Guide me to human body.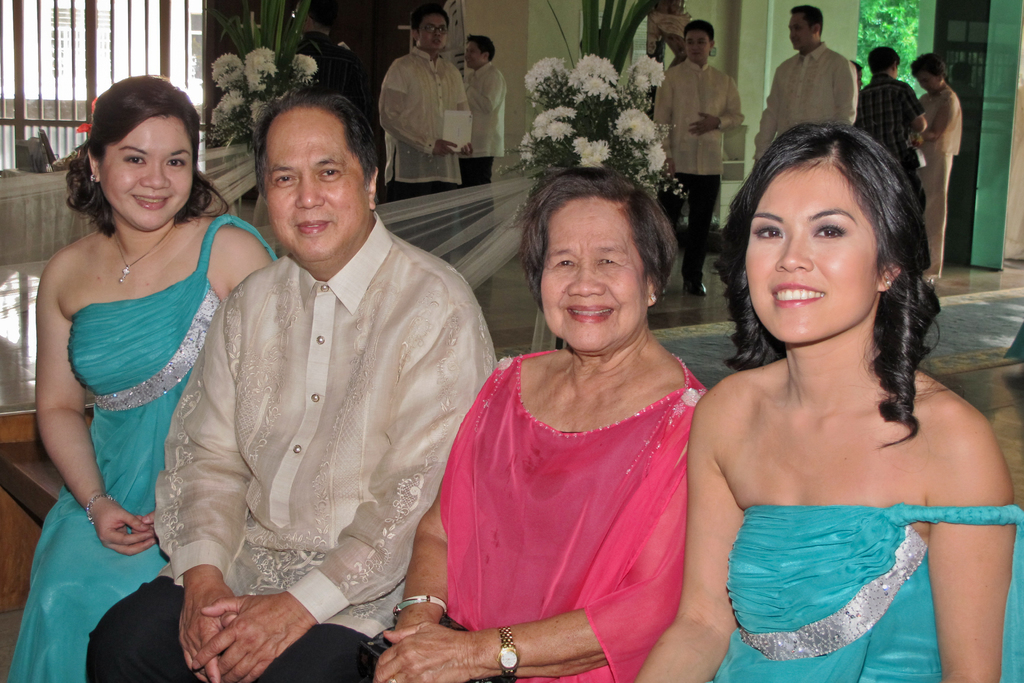
Guidance: bbox=[652, 58, 747, 292].
